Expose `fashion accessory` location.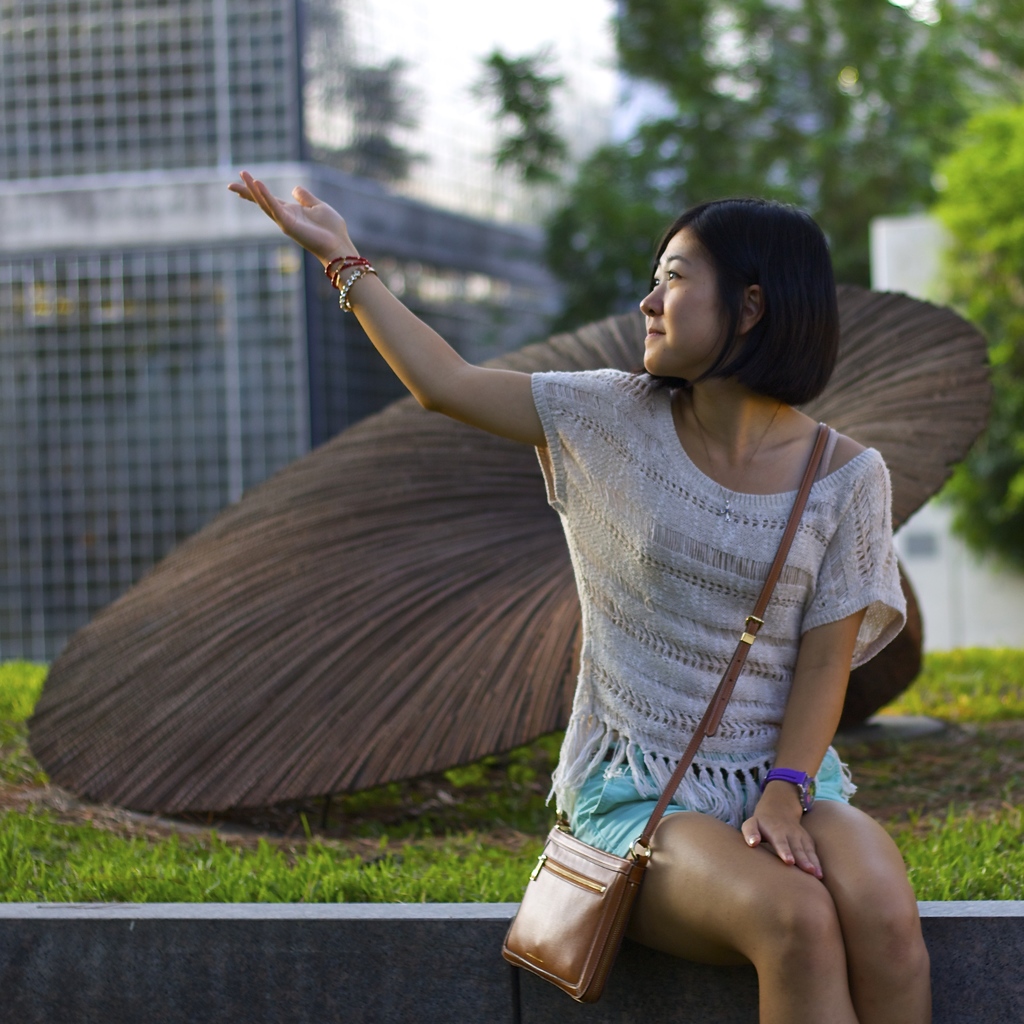
Exposed at BBox(495, 419, 829, 1007).
